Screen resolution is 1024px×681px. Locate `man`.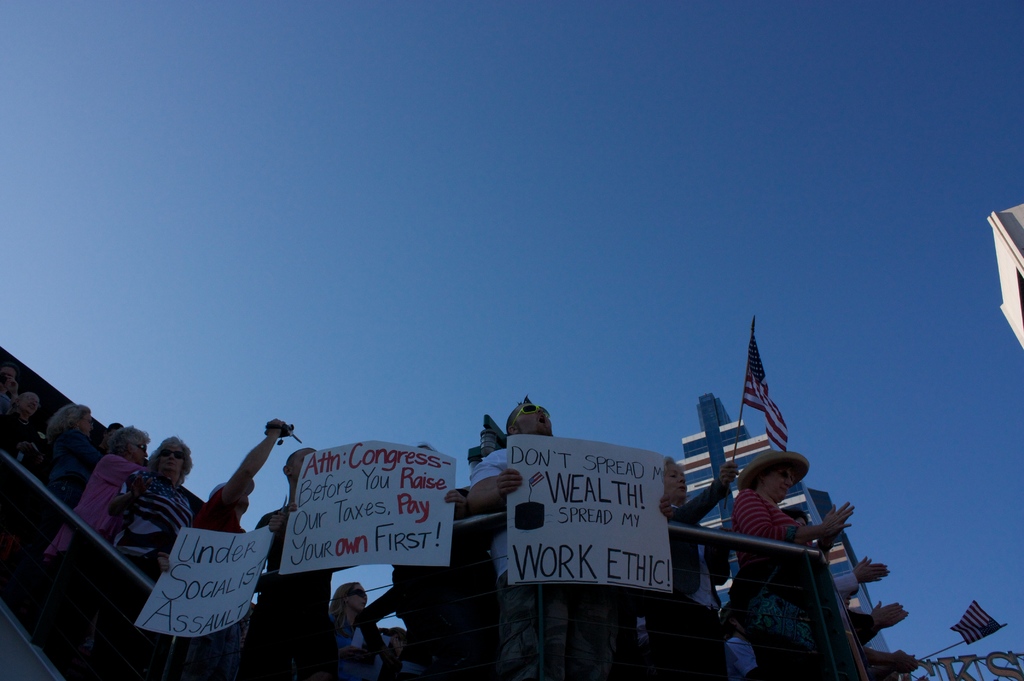
{"x1": 0, "y1": 367, "x2": 19, "y2": 417}.
